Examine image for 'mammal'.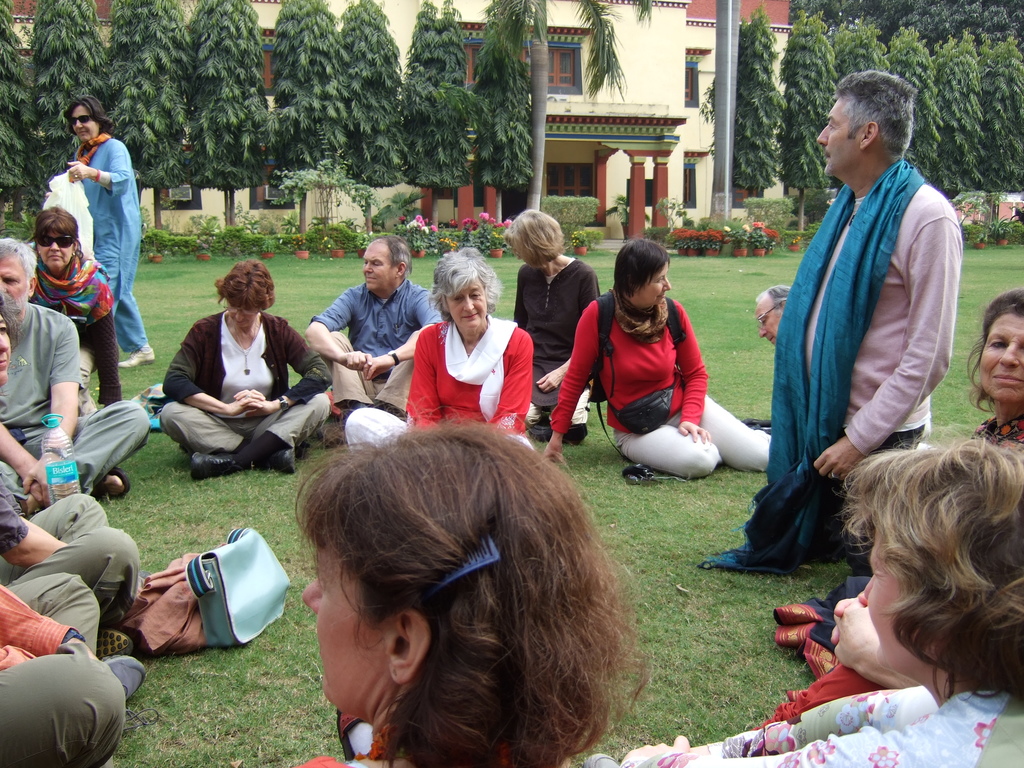
Examination result: x1=0, y1=570, x2=147, y2=767.
